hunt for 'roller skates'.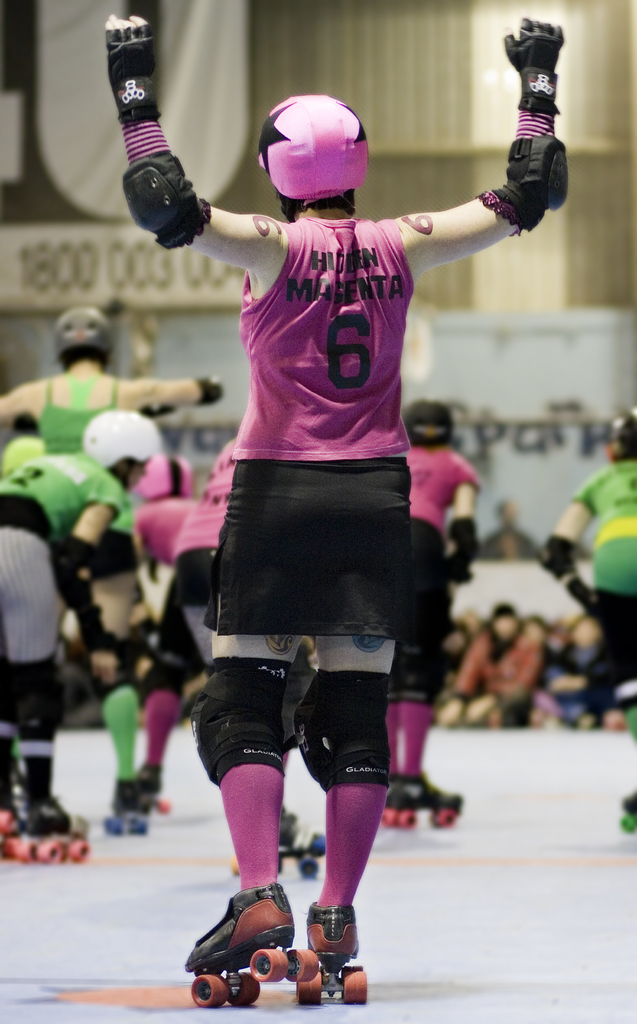
Hunted down at {"x1": 0, "y1": 778, "x2": 28, "y2": 863}.
